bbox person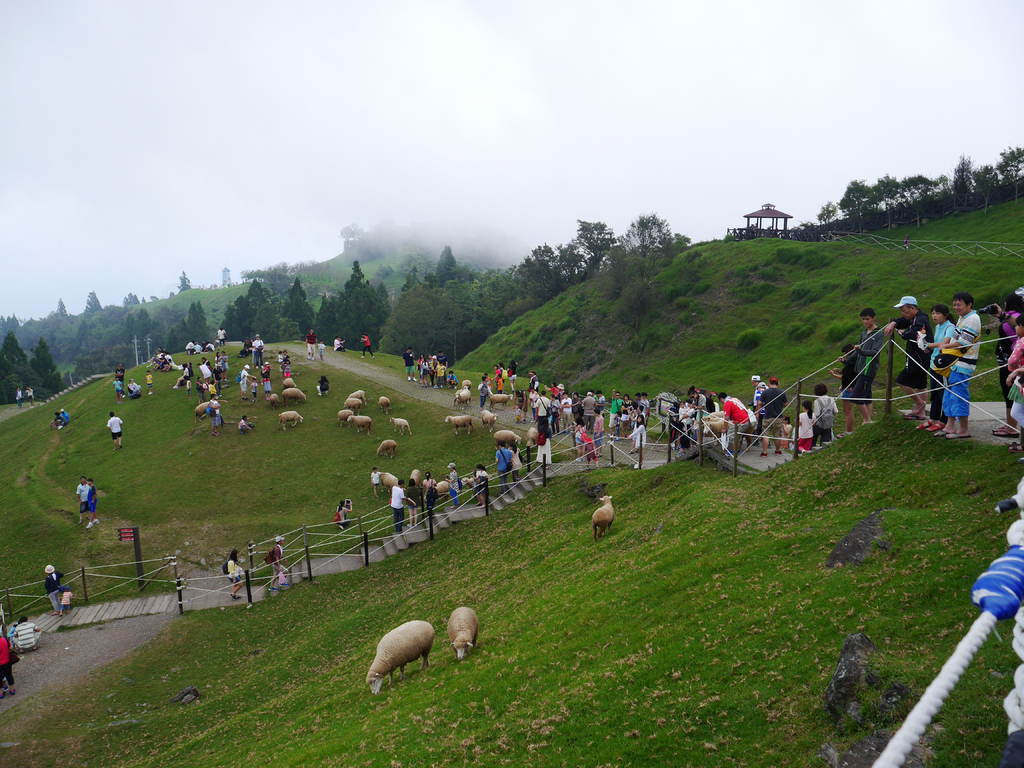
(x1=475, y1=463, x2=491, y2=508)
